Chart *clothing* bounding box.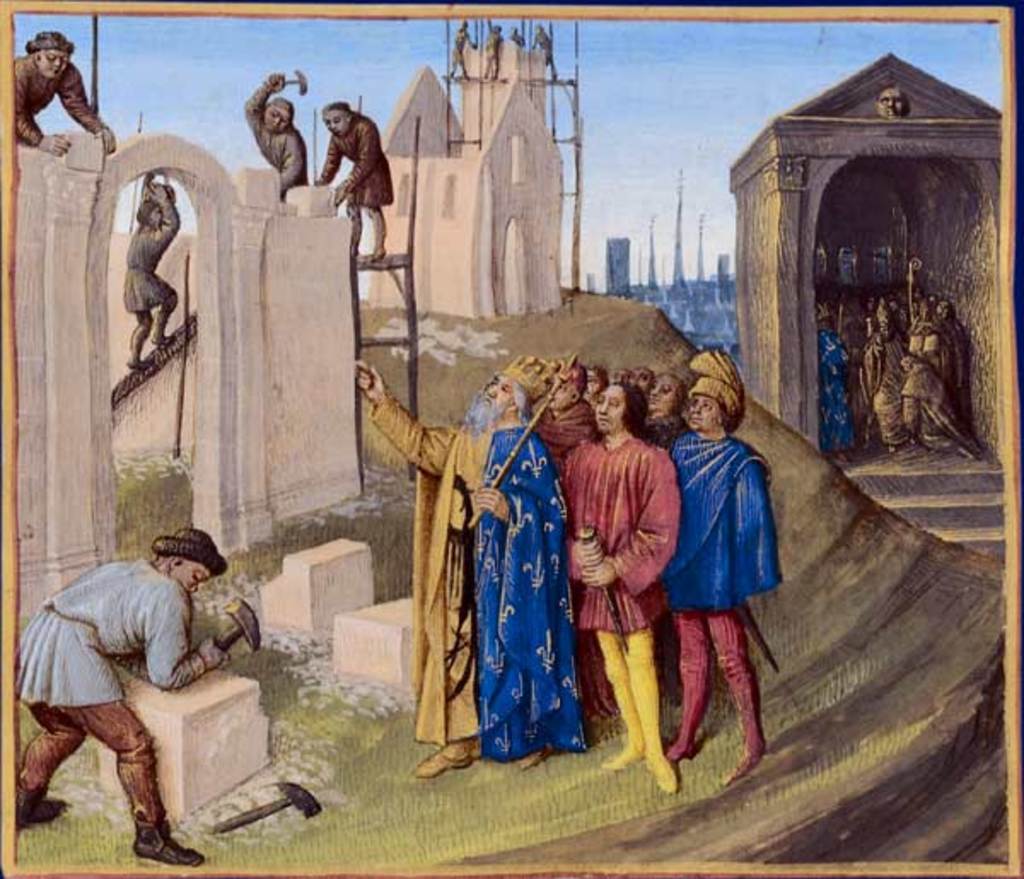
Charted: 121,193,186,316.
